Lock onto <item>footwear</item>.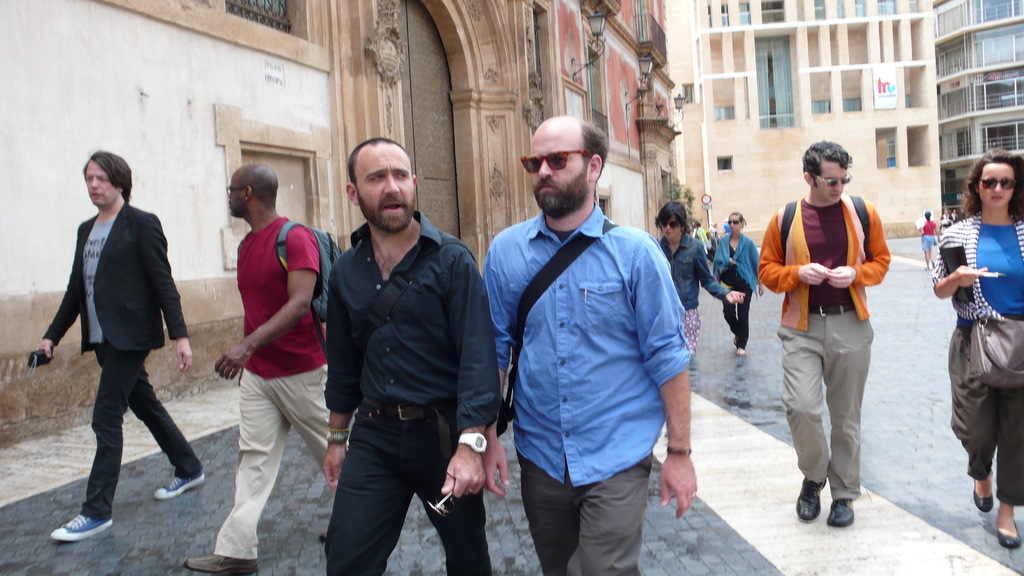
Locked: [x1=48, y1=508, x2=115, y2=540].
